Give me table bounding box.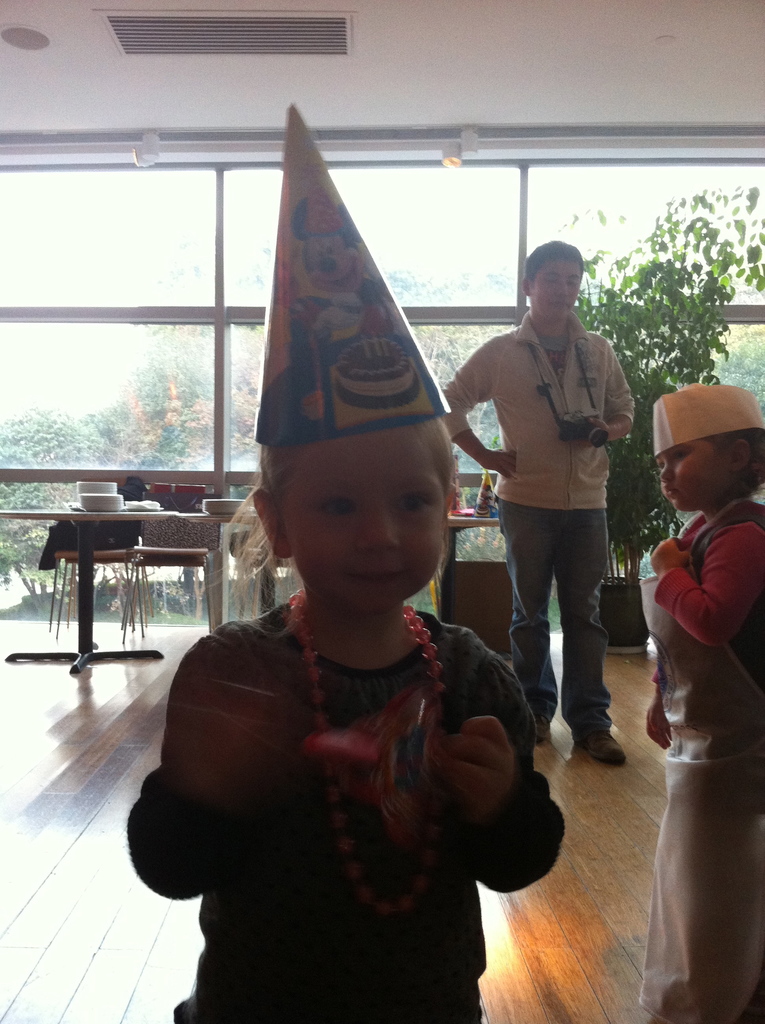
detection(438, 506, 501, 616).
